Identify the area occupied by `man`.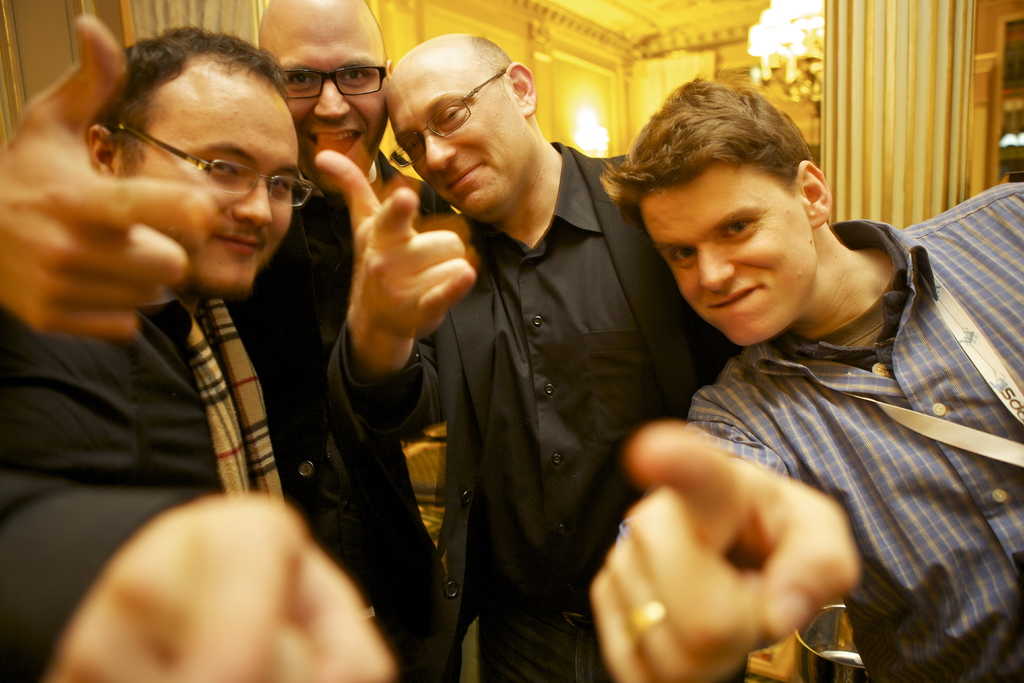
Area: bbox(316, 26, 751, 682).
